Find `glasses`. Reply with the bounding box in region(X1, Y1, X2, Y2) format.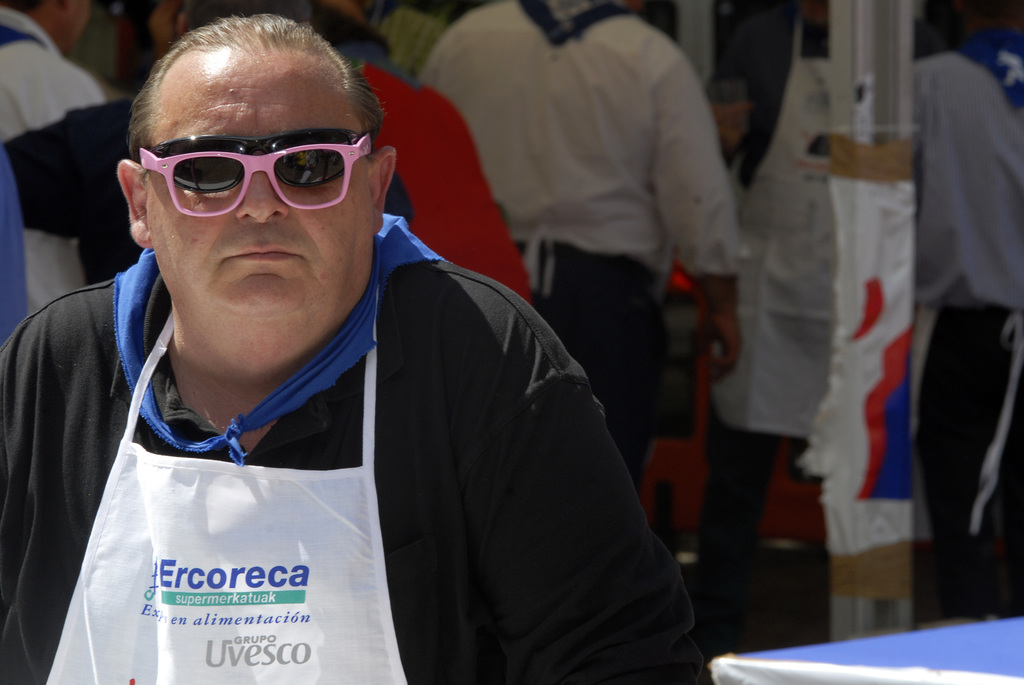
region(141, 146, 337, 210).
